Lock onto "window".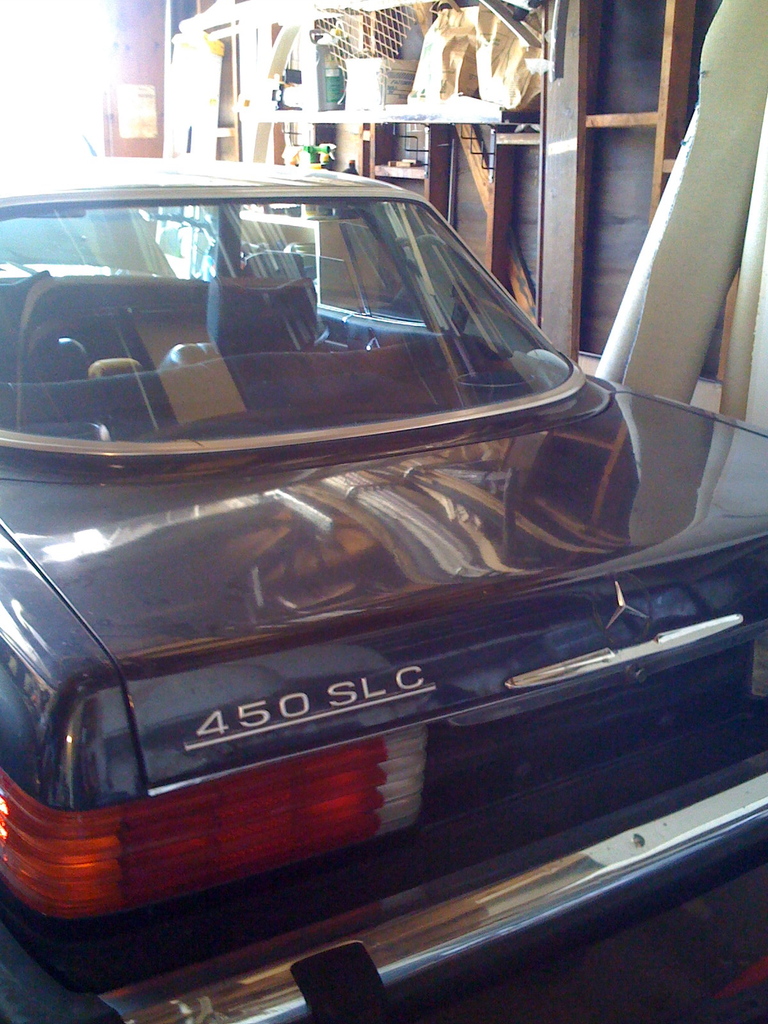
Locked: {"x1": 0, "y1": 194, "x2": 575, "y2": 437}.
